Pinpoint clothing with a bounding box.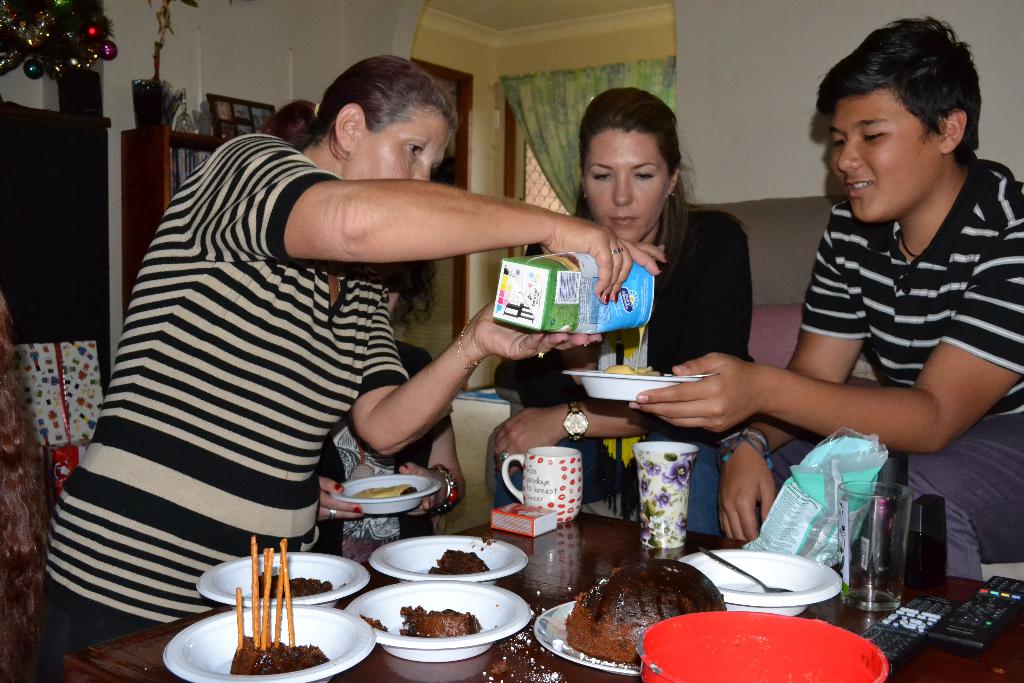
(x1=495, y1=210, x2=762, y2=537).
